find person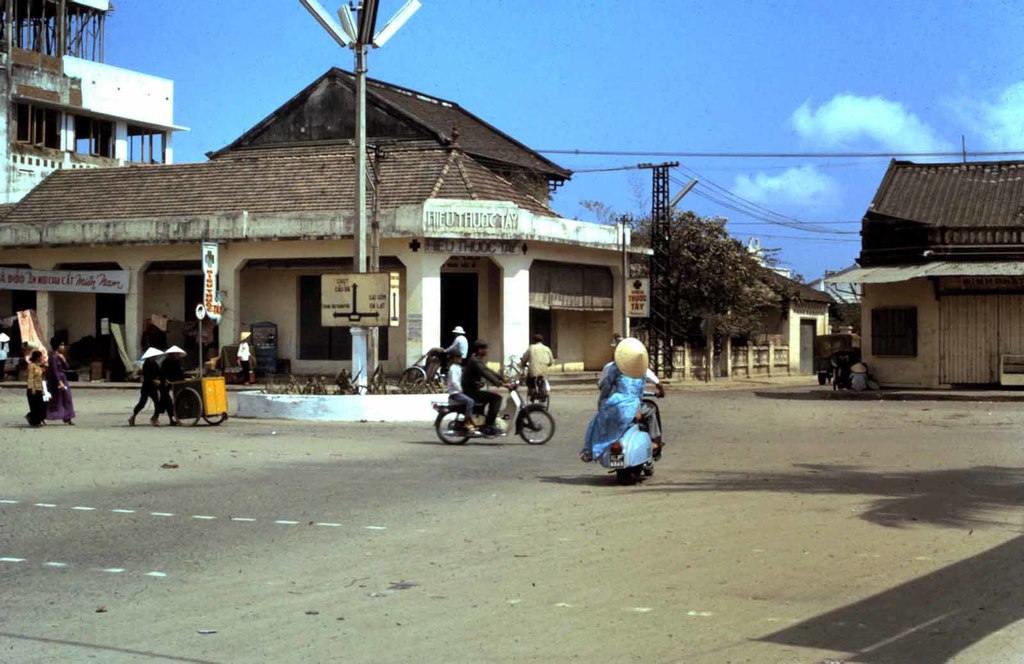
(460,338,513,432)
